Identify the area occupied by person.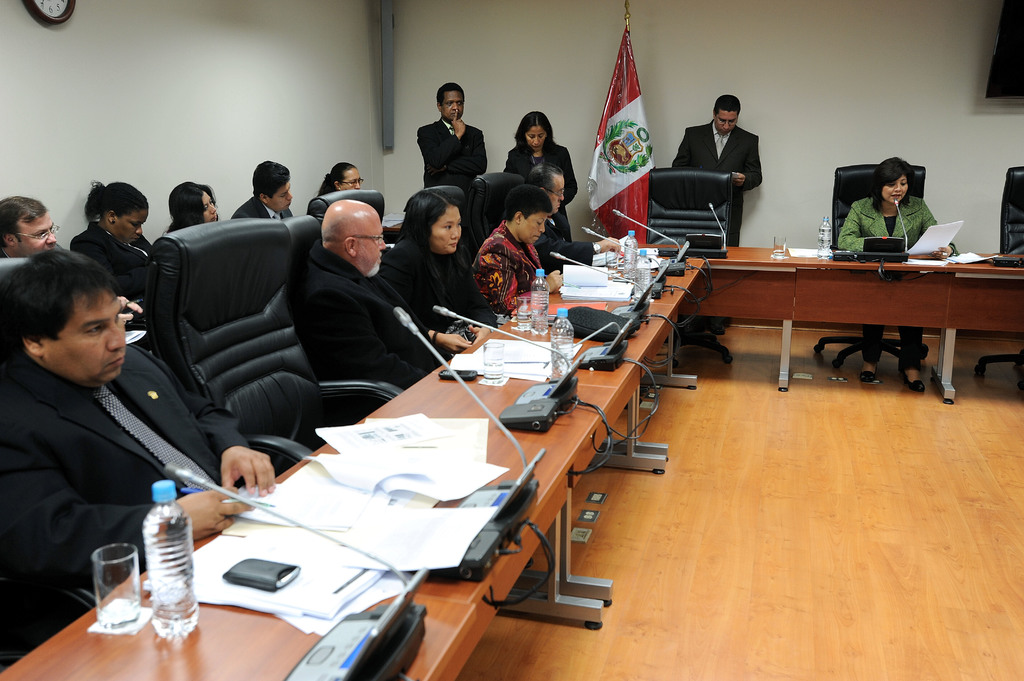
Area: box(837, 157, 958, 392).
